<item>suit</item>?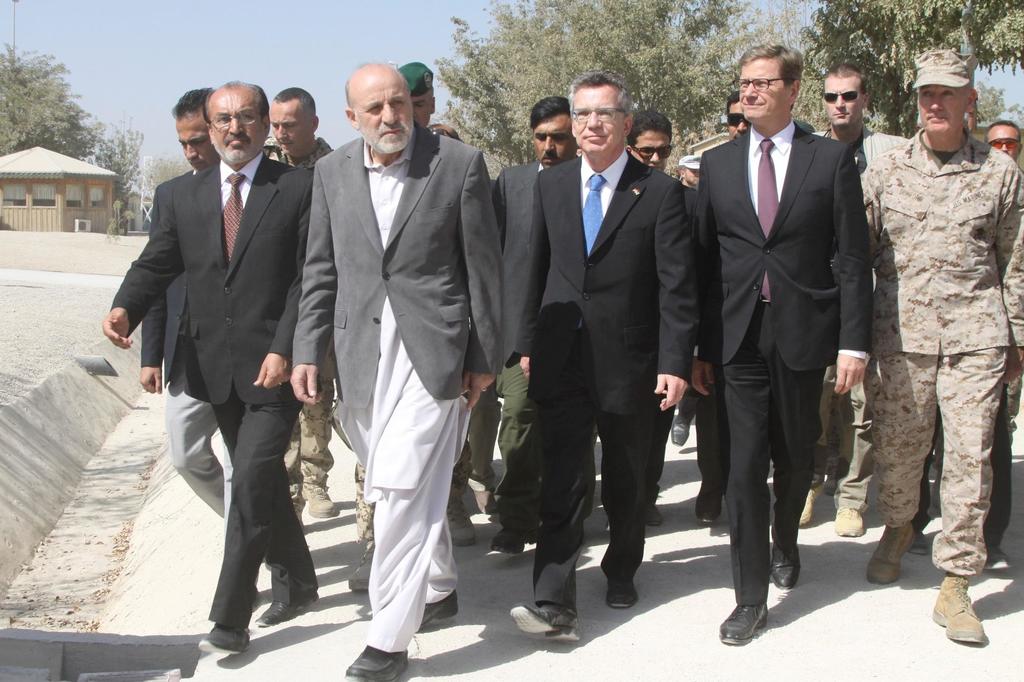
(x1=138, y1=168, x2=232, y2=517)
